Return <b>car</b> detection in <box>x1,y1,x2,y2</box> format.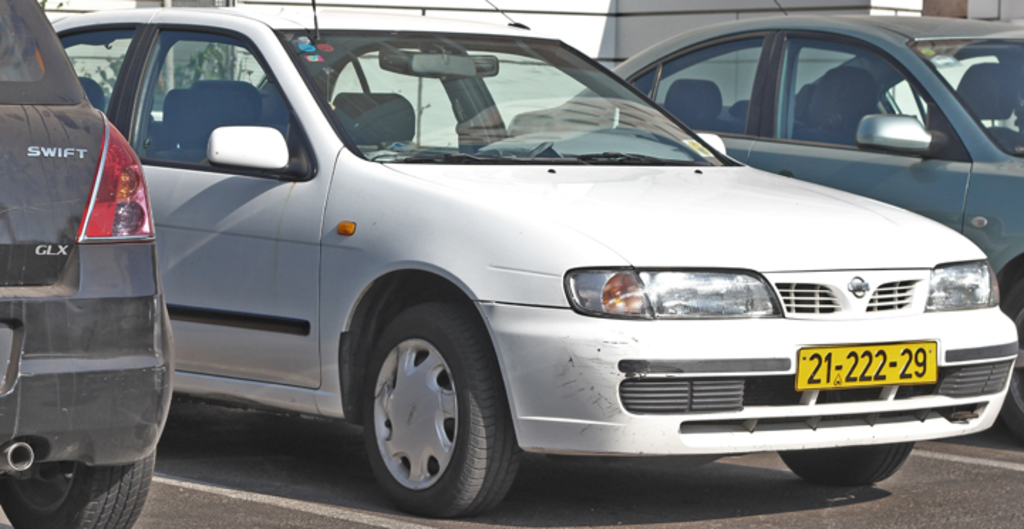
<box>509,13,1023,432</box>.
